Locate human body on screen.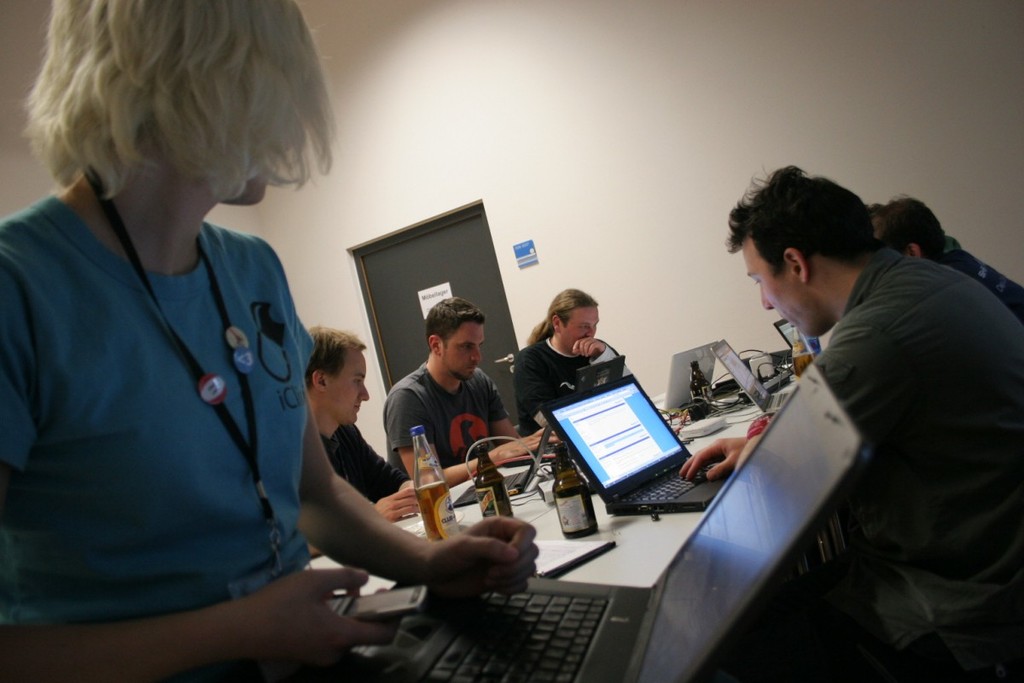
On screen at 0,177,549,682.
